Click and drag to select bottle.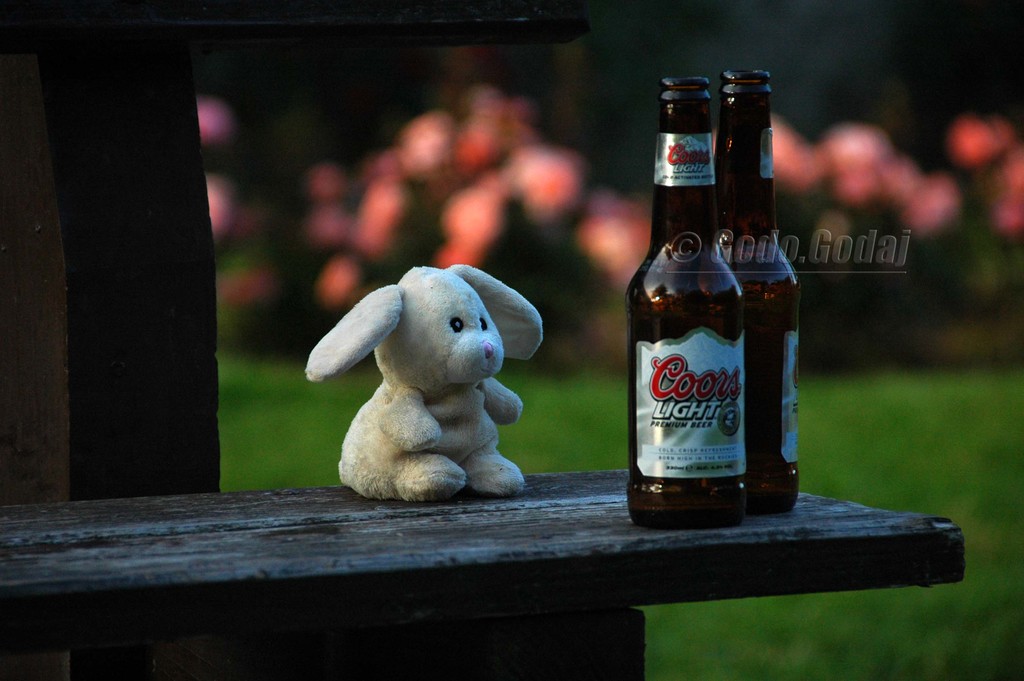
Selection: select_region(696, 61, 809, 516).
